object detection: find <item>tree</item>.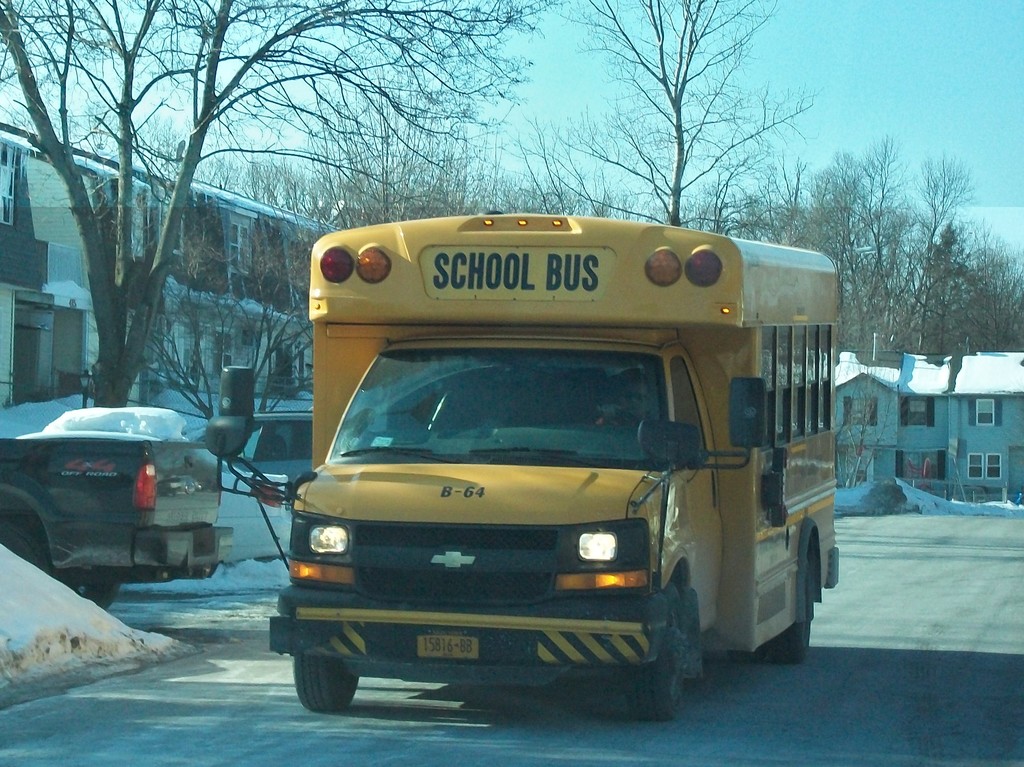
x1=505, y1=124, x2=684, y2=227.
